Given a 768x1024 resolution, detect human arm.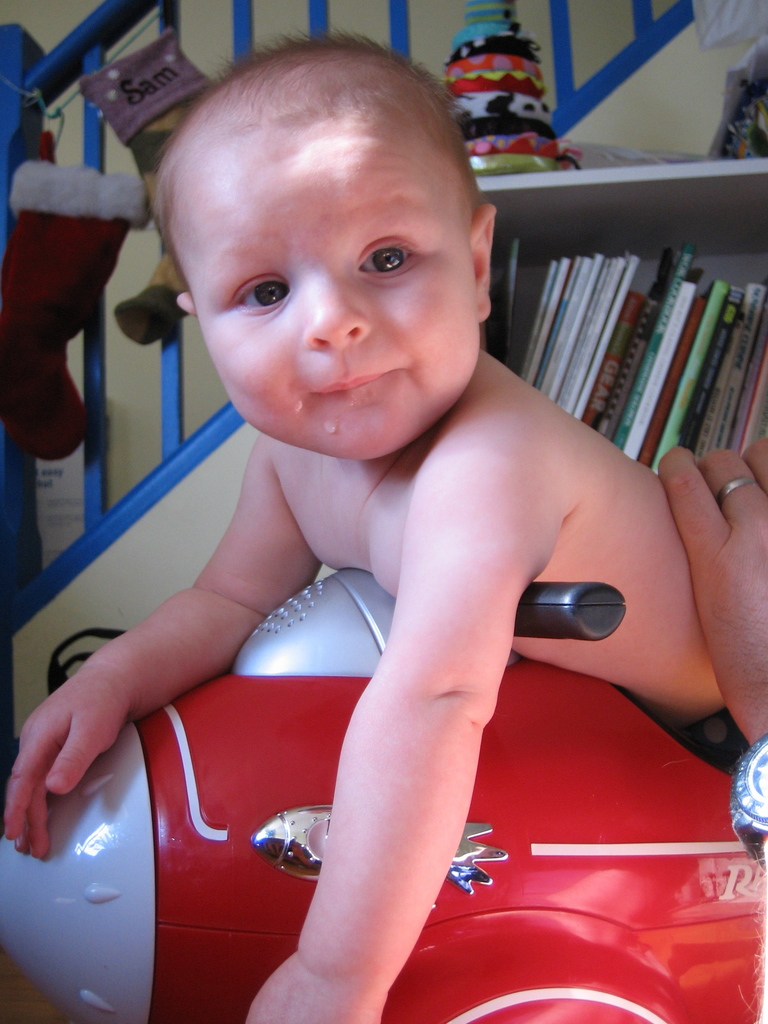
x1=660 y1=435 x2=767 y2=854.
